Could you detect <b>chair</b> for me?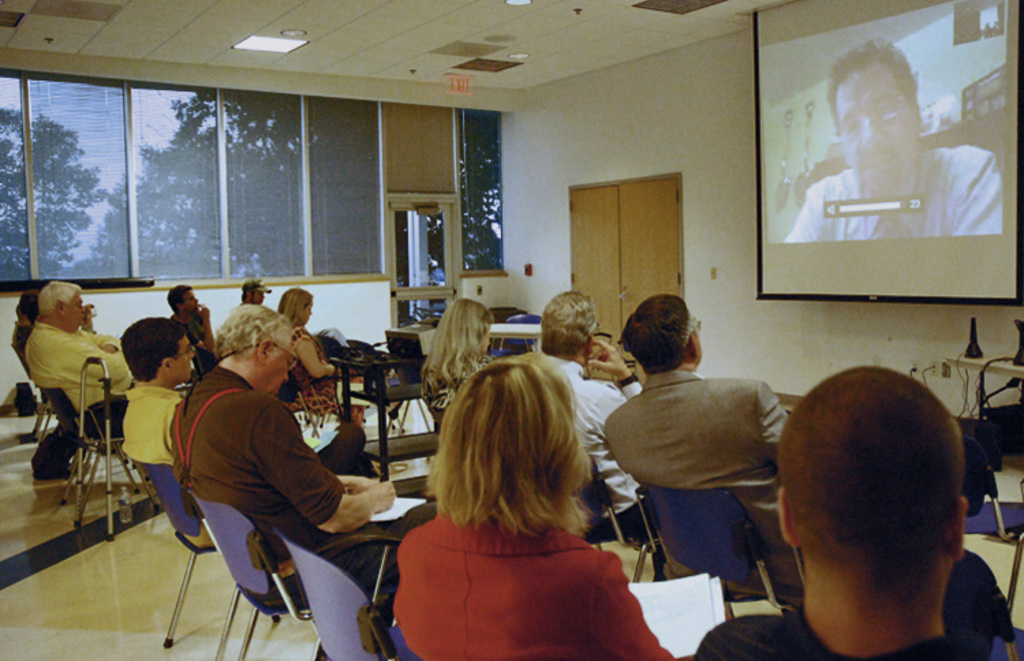
Detection result: 131 459 284 645.
